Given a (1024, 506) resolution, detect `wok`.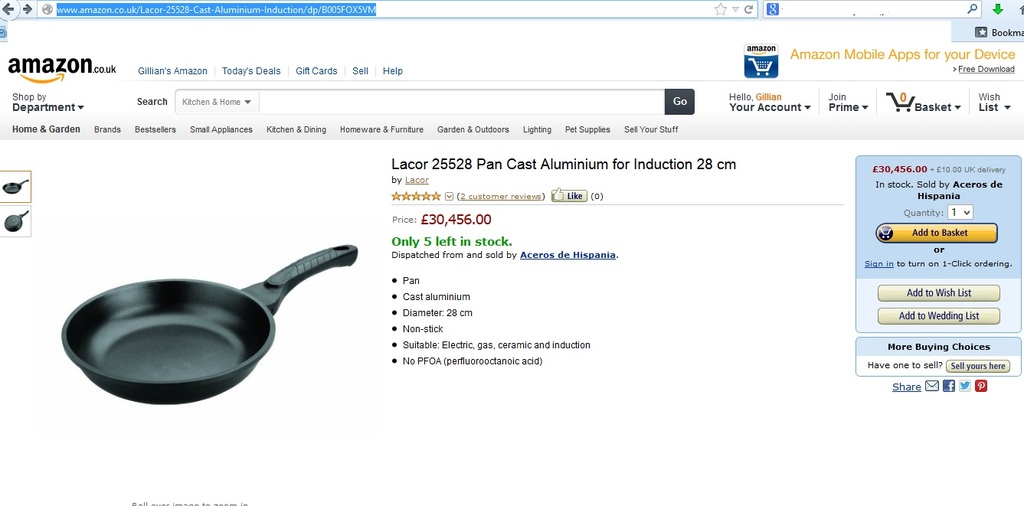
box(0, 168, 34, 194).
